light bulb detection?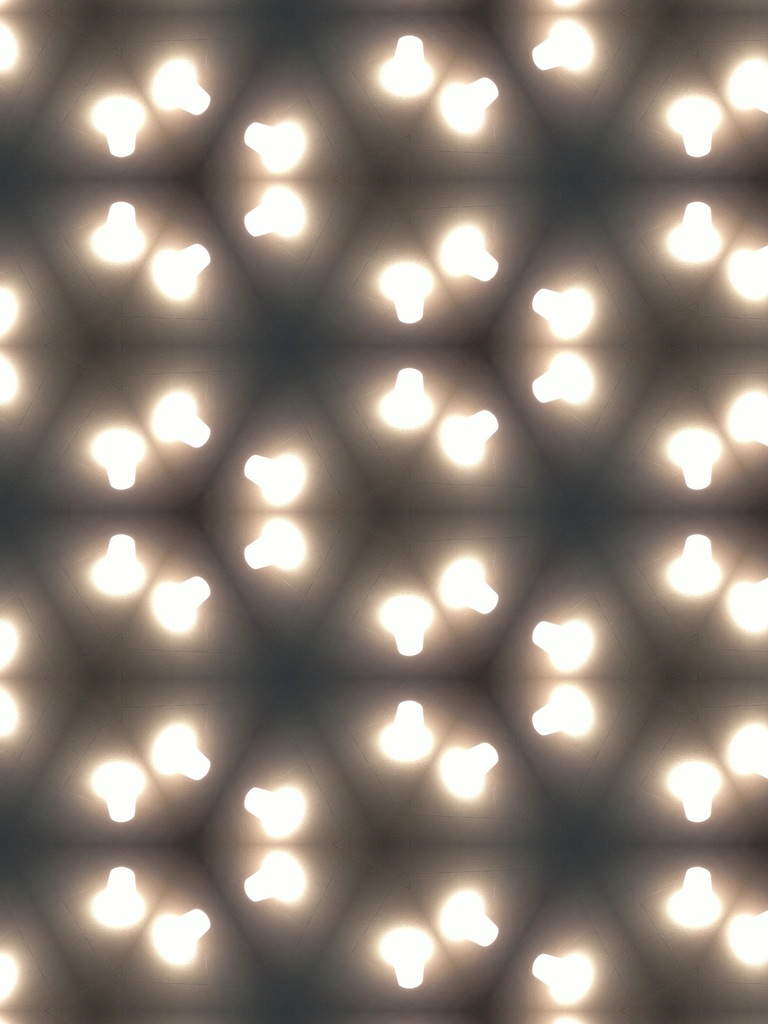
detection(663, 532, 723, 601)
